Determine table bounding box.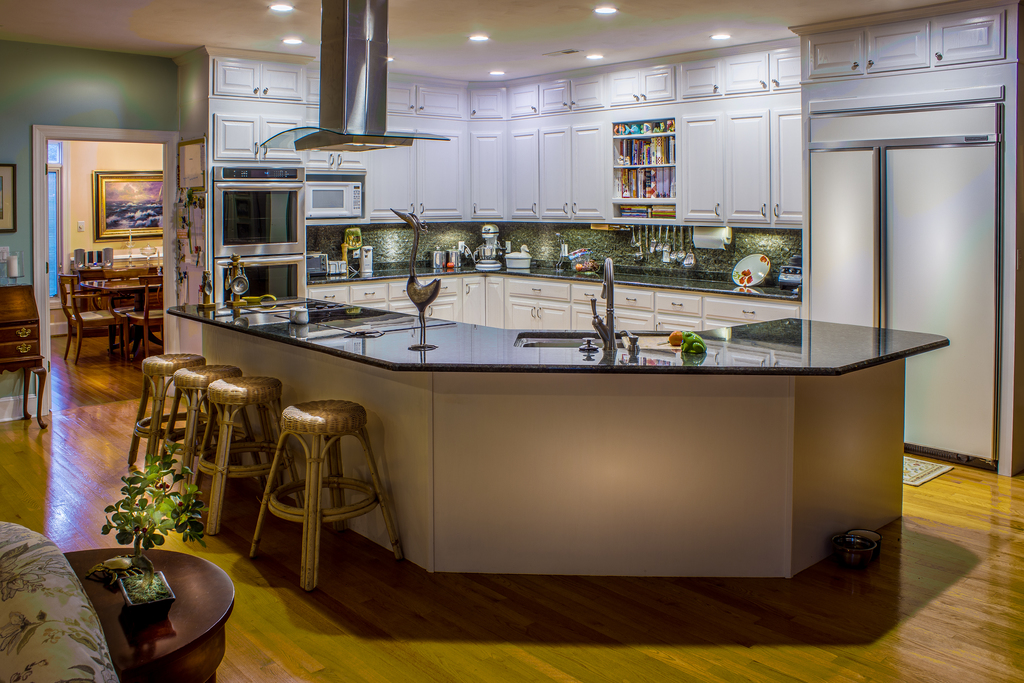
Determined: {"x1": 166, "y1": 302, "x2": 942, "y2": 591}.
